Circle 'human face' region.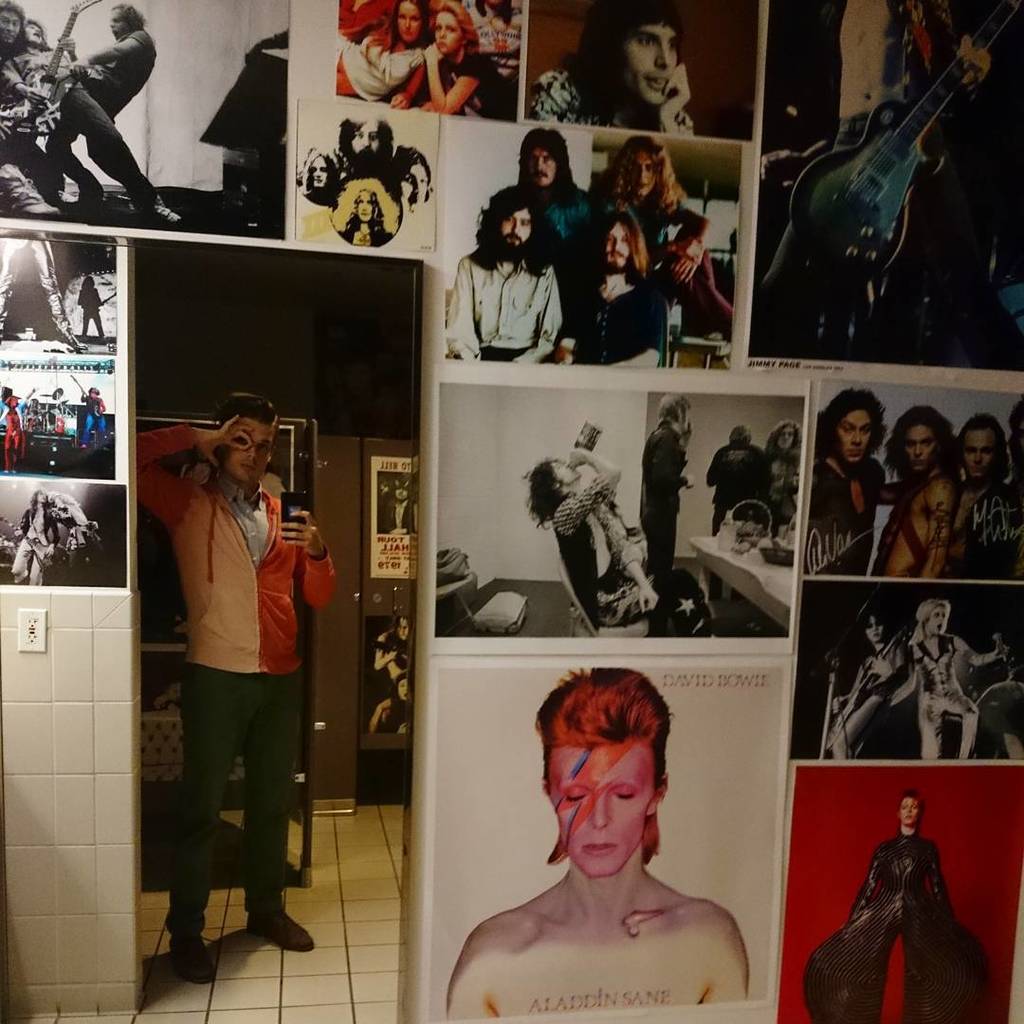
Region: left=963, top=425, right=1004, bottom=480.
